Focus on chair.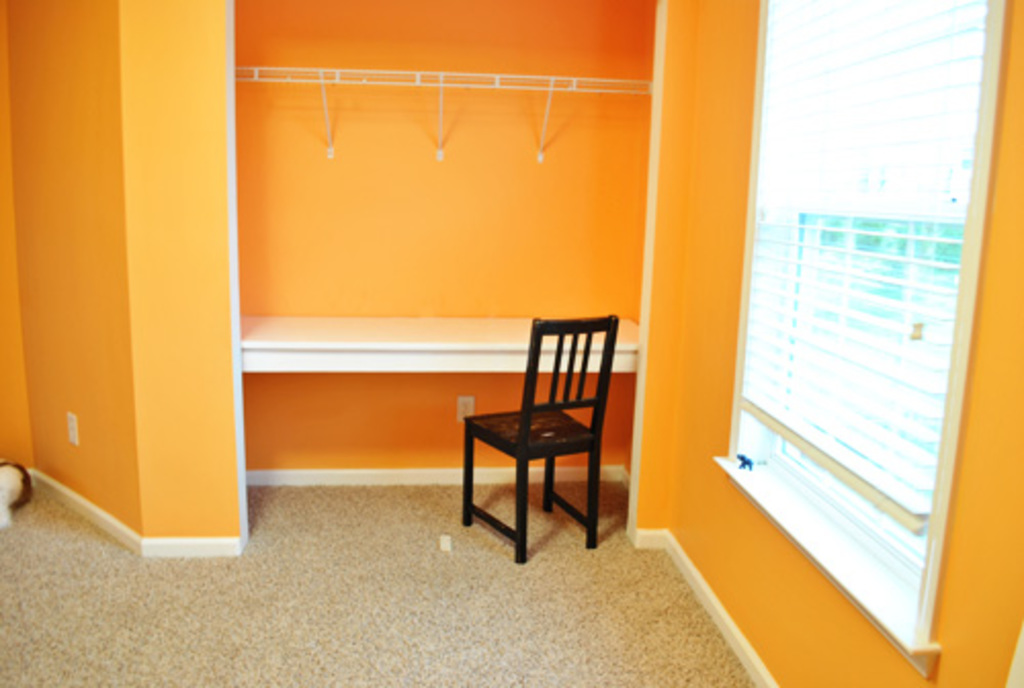
Focused at bbox(446, 309, 639, 551).
